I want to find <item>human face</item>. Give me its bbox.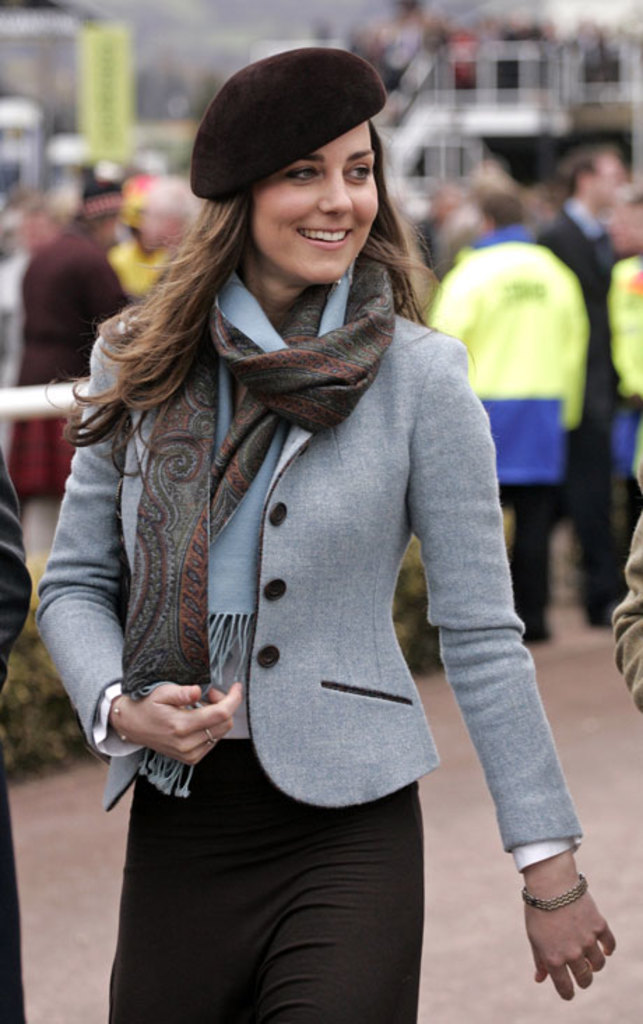
(x1=249, y1=116, x2=380, y2=281).
